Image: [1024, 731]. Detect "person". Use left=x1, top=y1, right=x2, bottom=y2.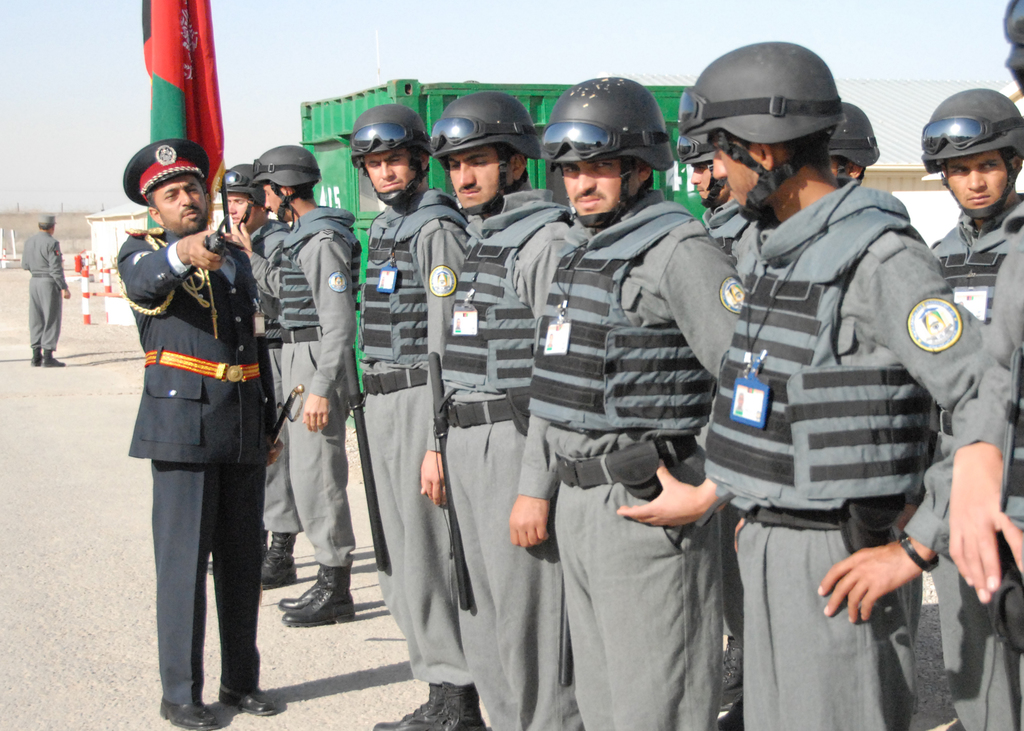
left=829, top=103, right=880, bottom=183.
